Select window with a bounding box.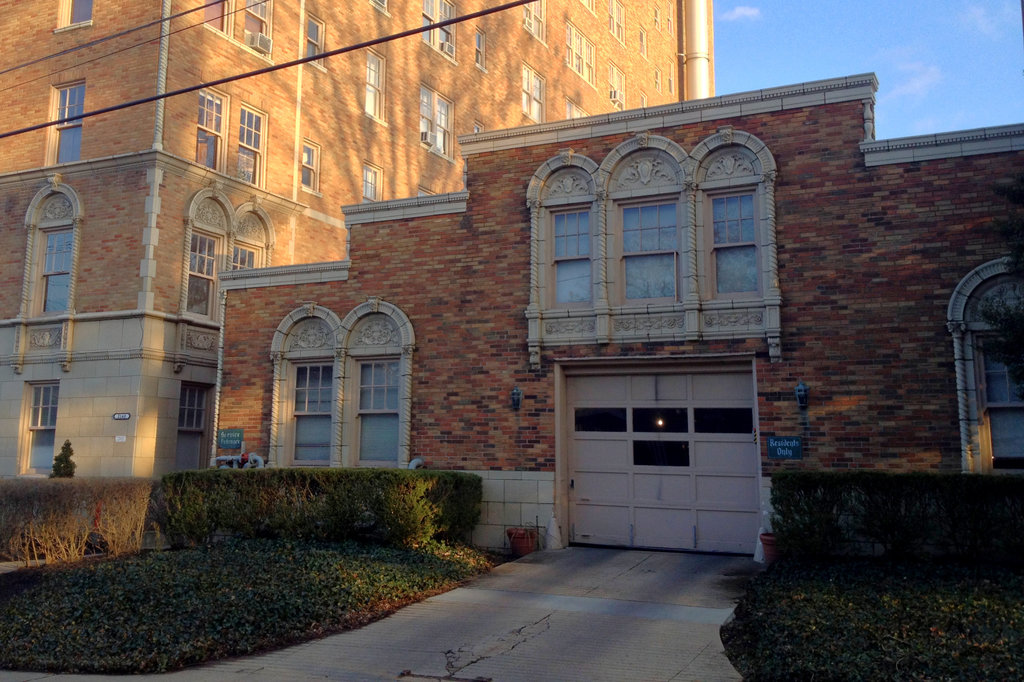
369, 0, 390, 15.
